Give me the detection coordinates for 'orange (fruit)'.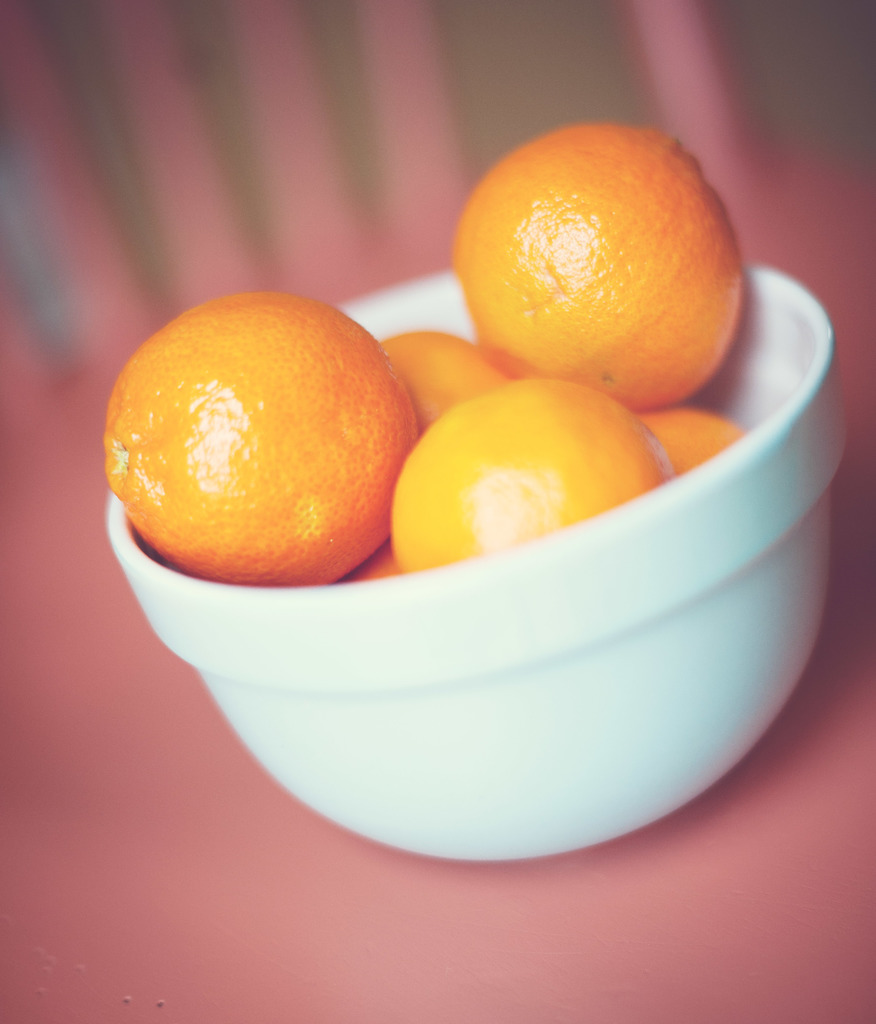
crop(643, 393, 734, 461).
